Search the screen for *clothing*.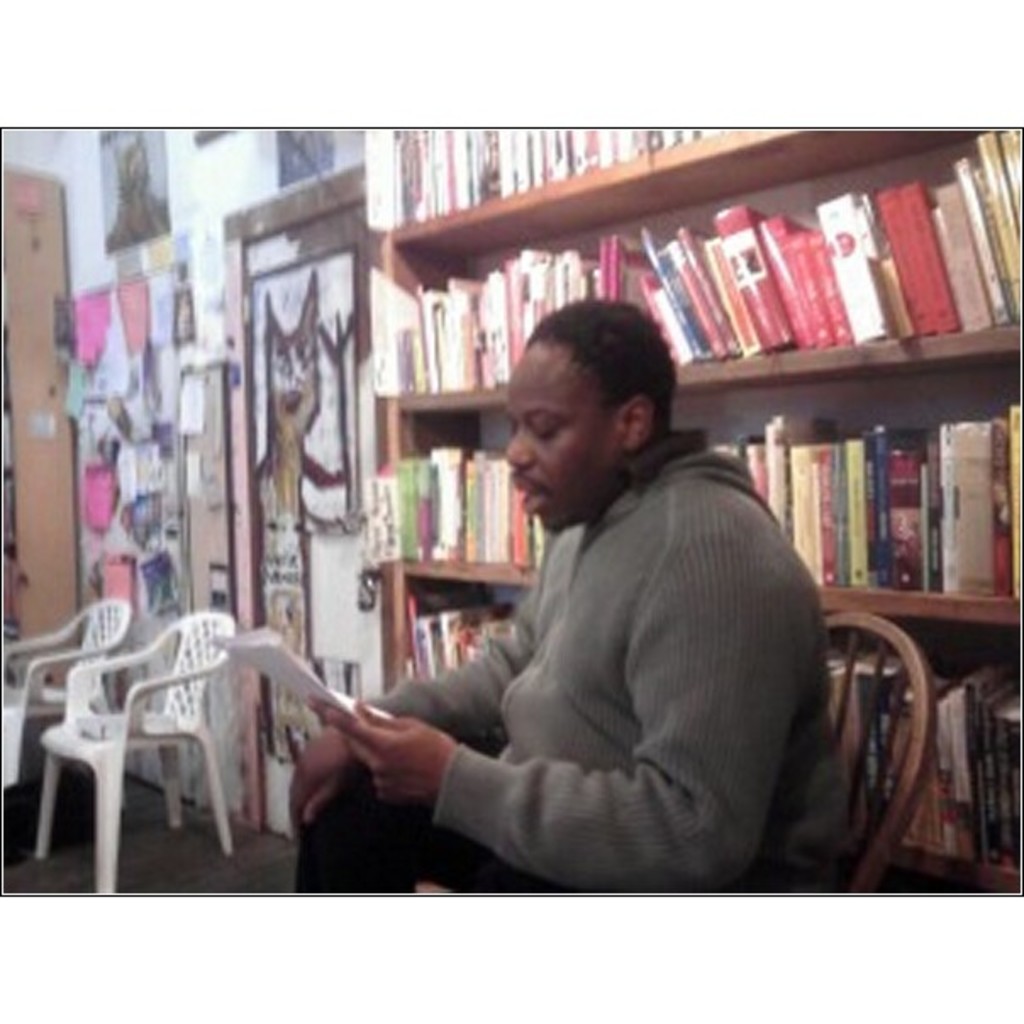
Found at [285,409,824,904].
